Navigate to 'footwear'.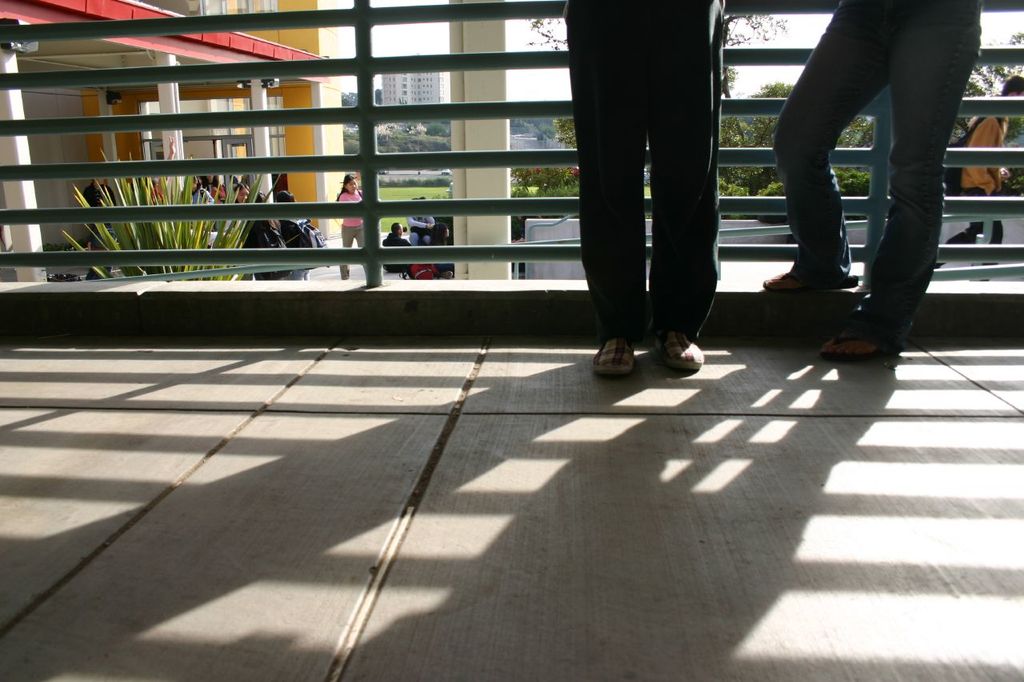
Navigation target: x1=822 y1=332 x2=902 y2=362.
